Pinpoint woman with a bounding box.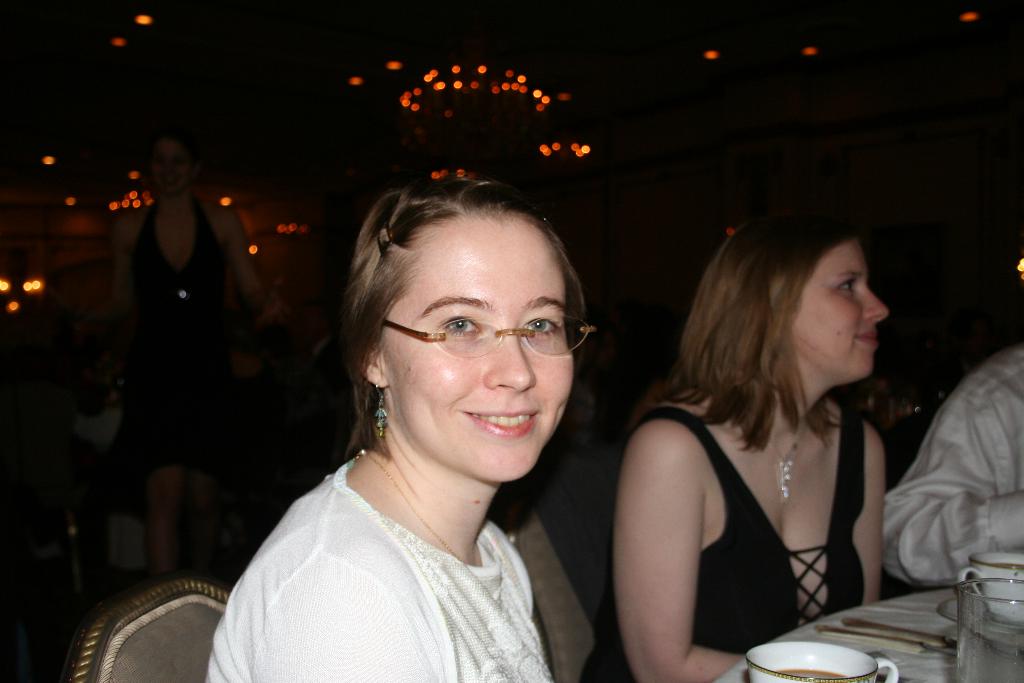
x1=608, y1=219, x2=890, y2=682.
